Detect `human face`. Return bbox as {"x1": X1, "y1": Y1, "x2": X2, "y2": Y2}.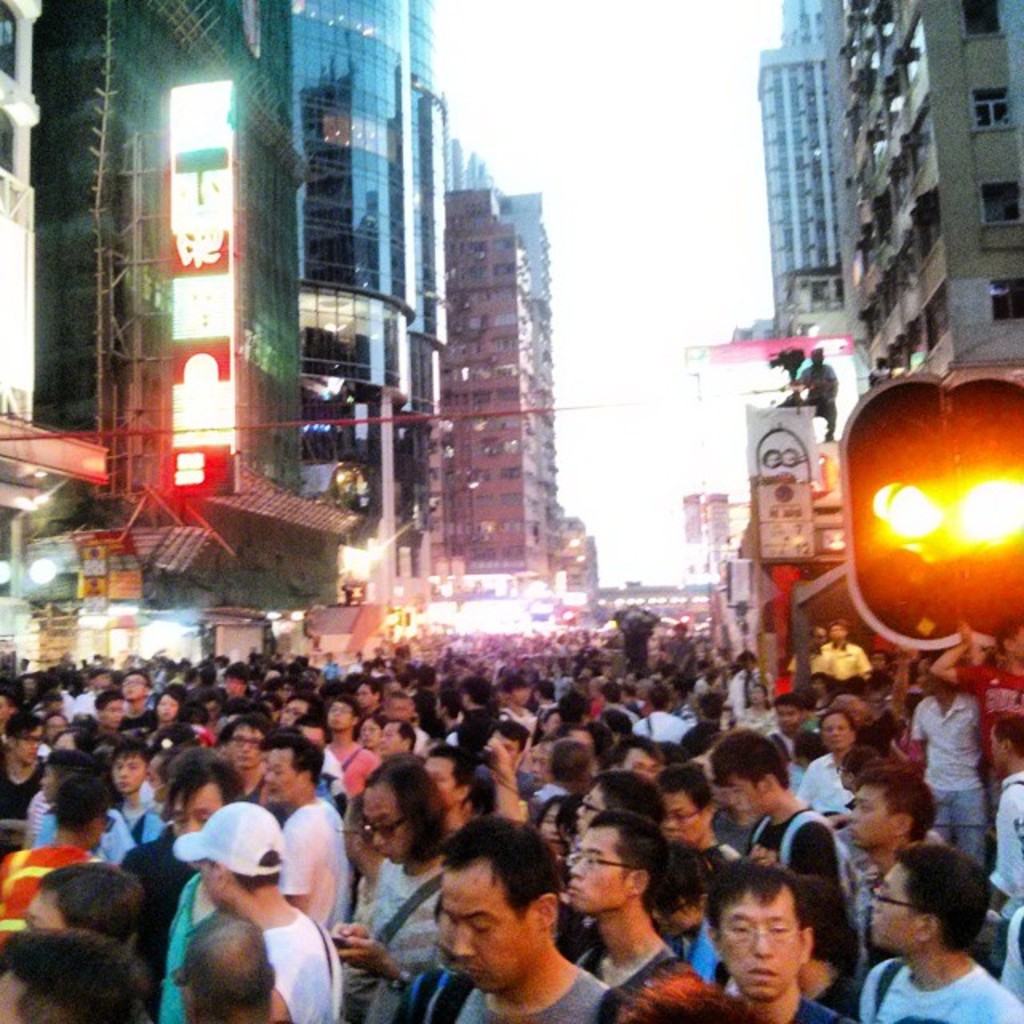
{"x1": 170, "y1": 782, "x2": 221, "y2": 835}.
